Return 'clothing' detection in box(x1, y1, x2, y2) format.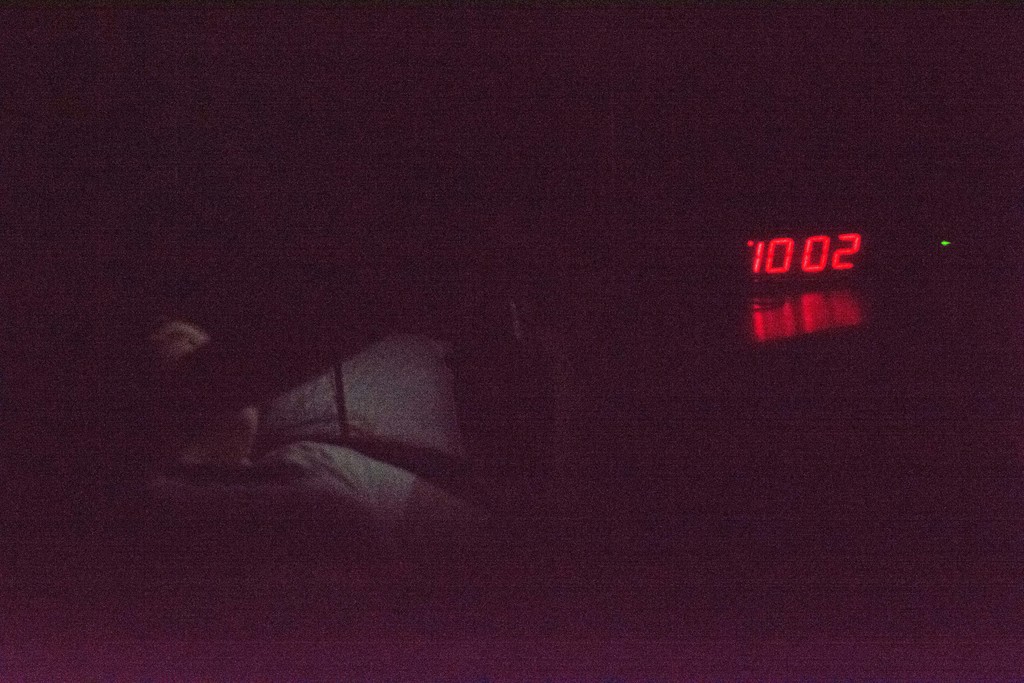
box(254, 441, 412, 525).
